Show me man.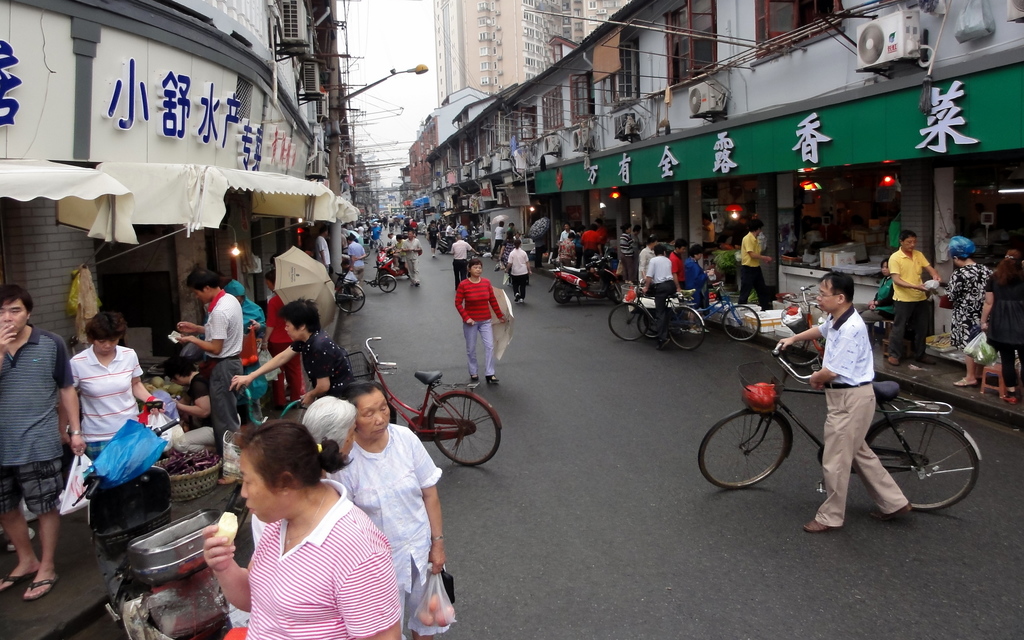
man is here: left=3, top=288, right=80, bottom=596.
